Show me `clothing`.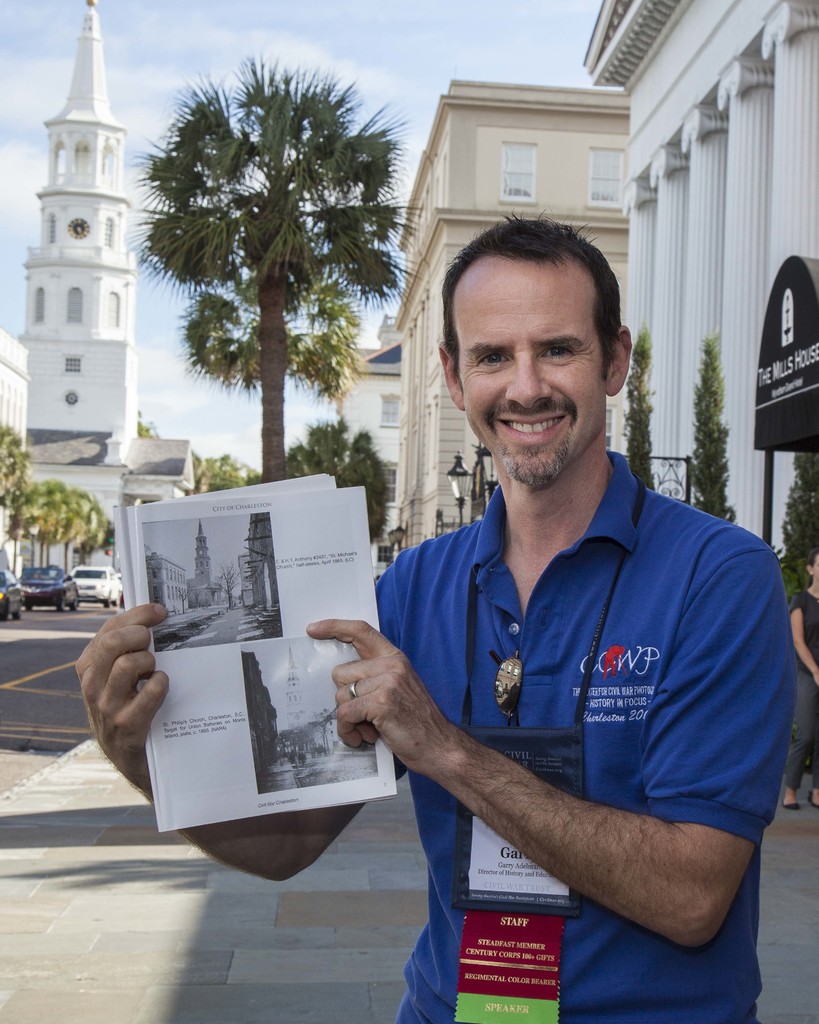
`clothing` is here: locate(780, 581, 818, 779).
